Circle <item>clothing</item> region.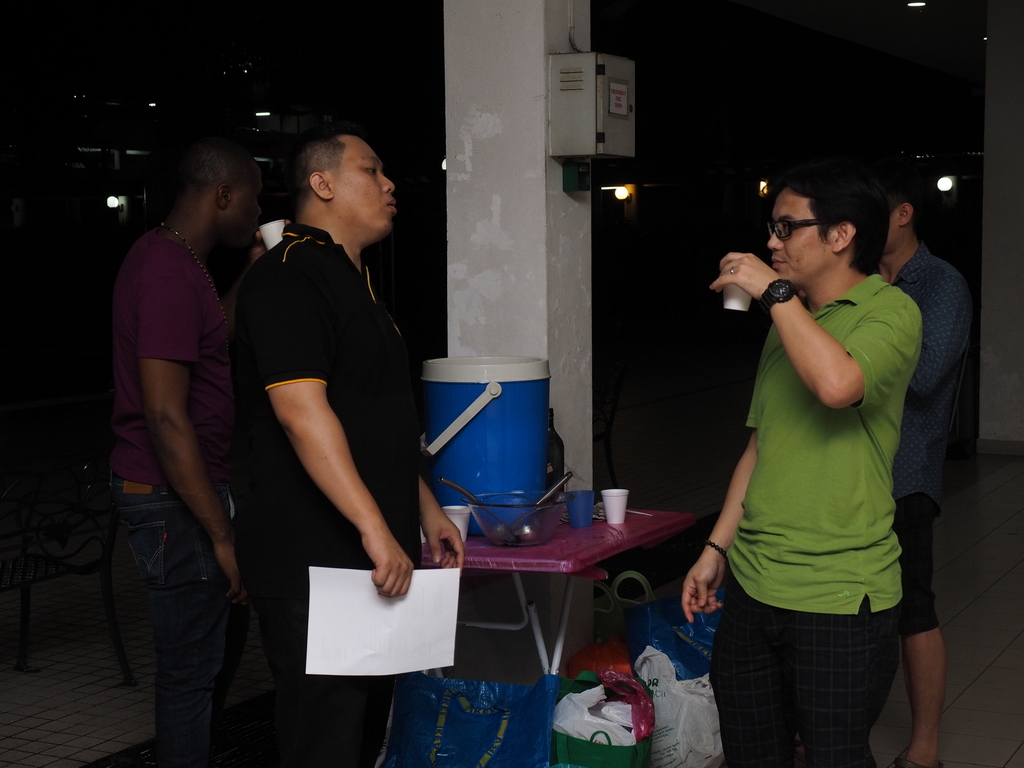
Region: 241,224,424,767.
